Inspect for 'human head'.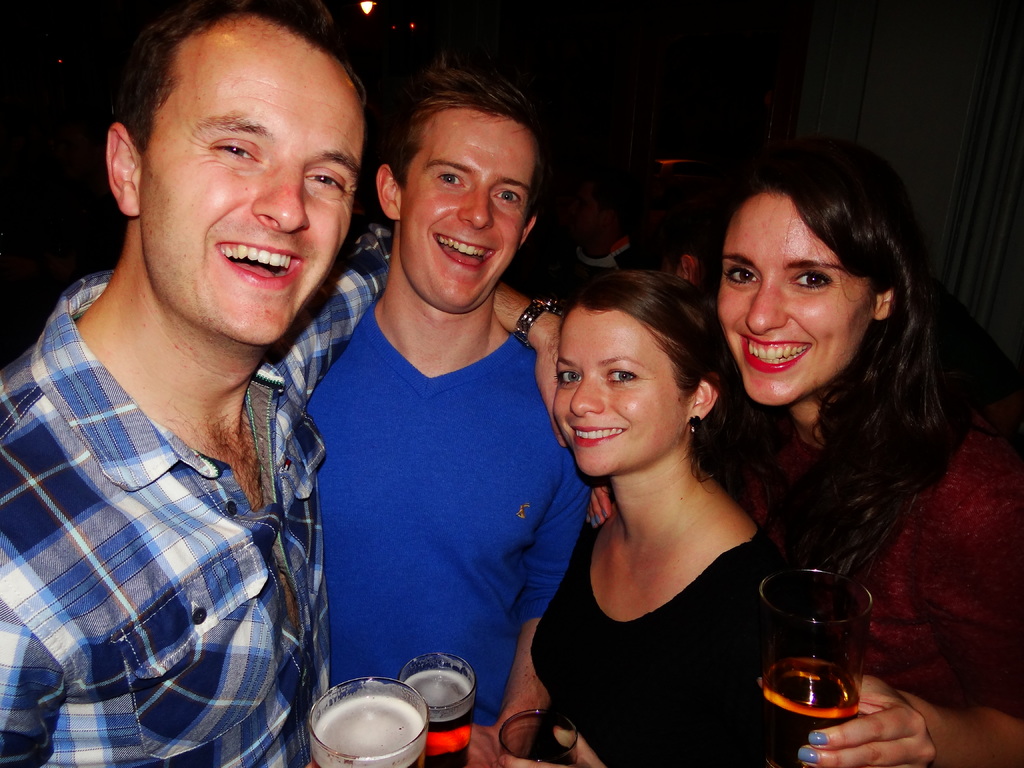
Inspection: <bbox>626, 213, 714, 286</bbox>.
